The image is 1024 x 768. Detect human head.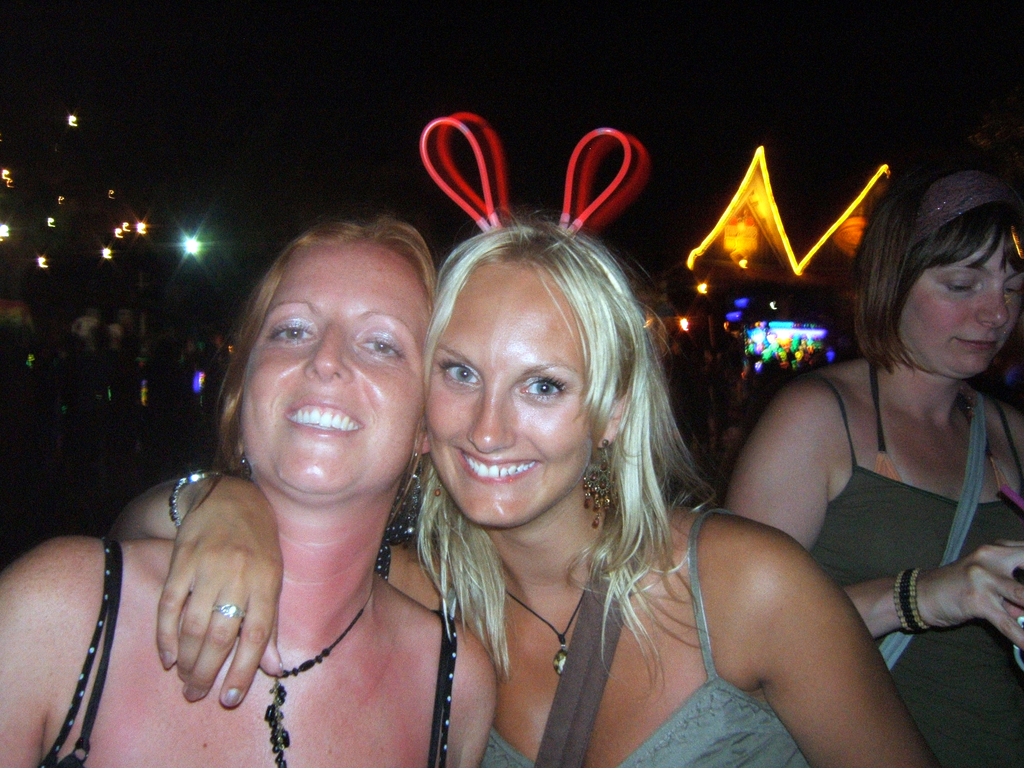
Detection: box=[863, 181, 1021, 385].
